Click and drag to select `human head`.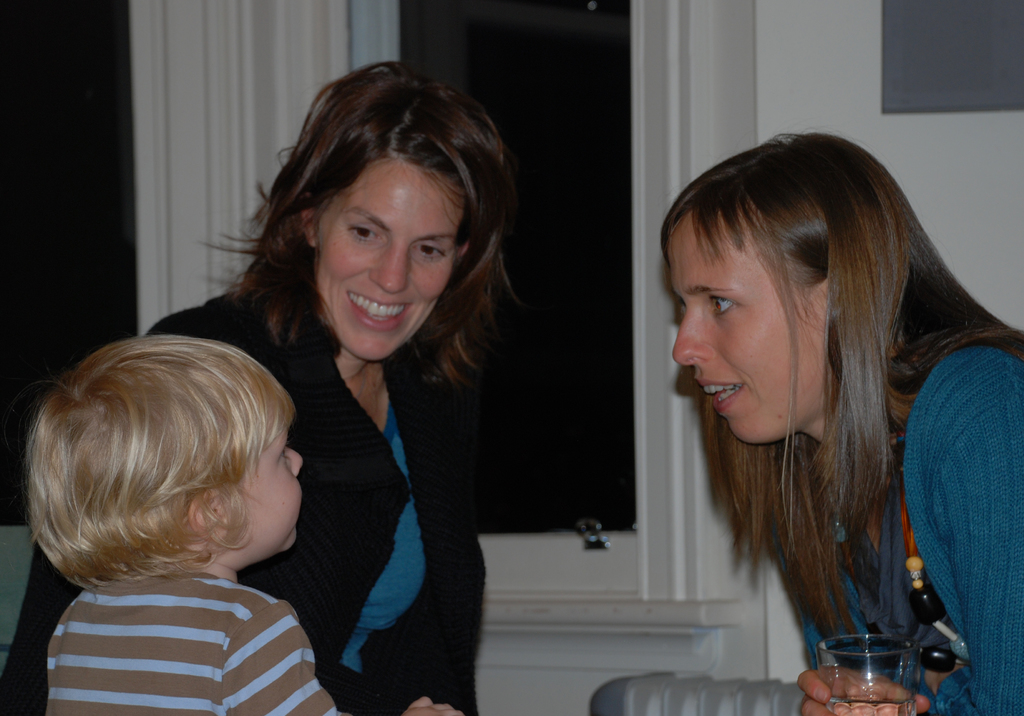
Selection: (x1=656, y1=129, x2=976, y2=450).
